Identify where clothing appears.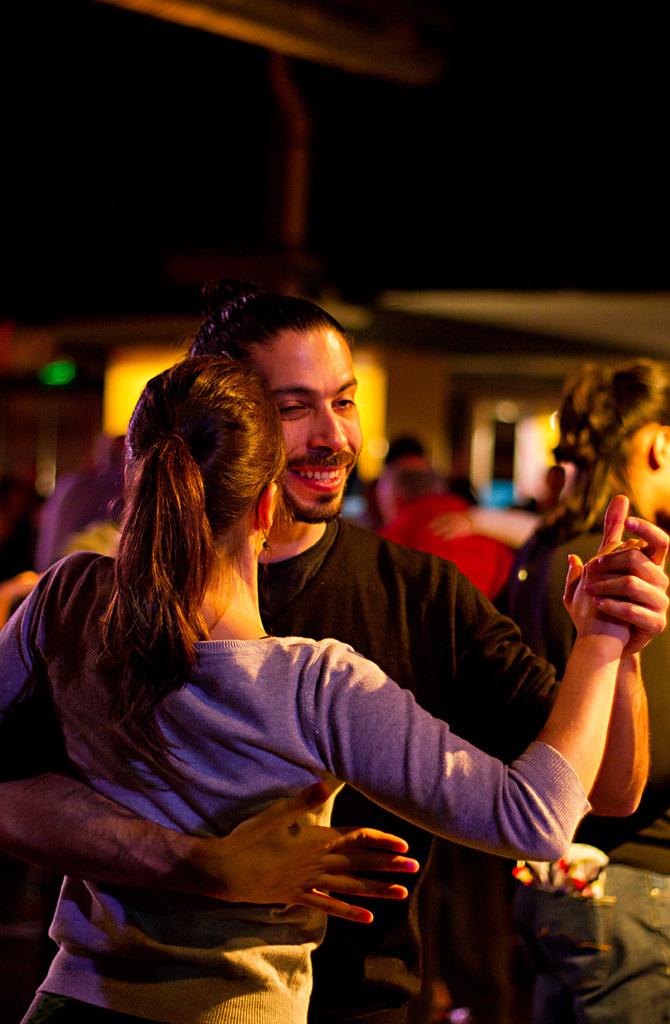
Appears at [0, 535, 638, 1023].
